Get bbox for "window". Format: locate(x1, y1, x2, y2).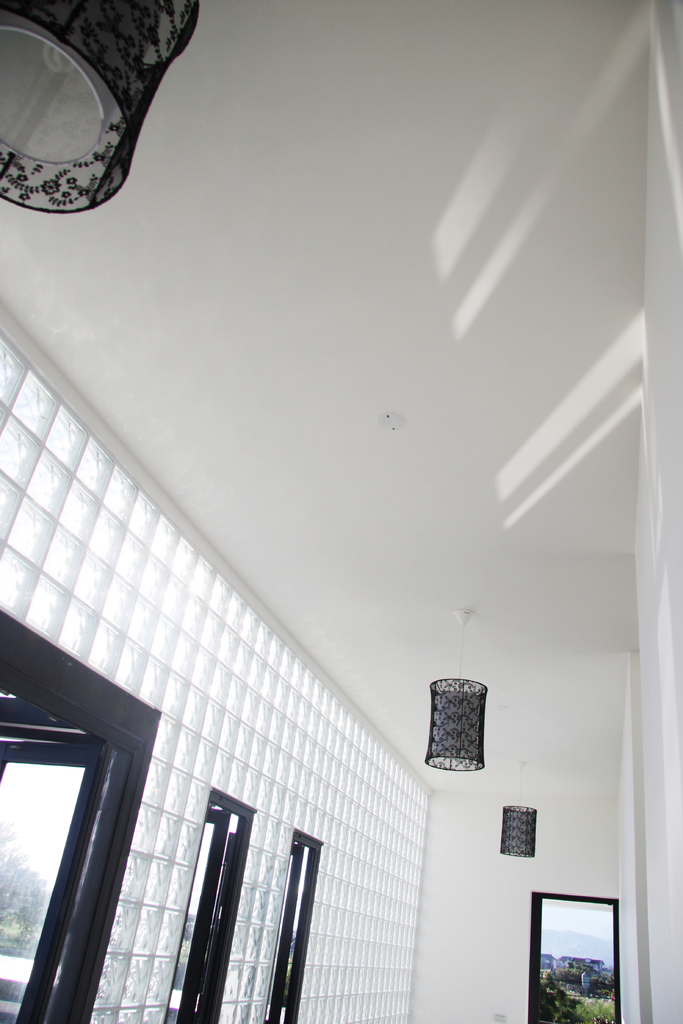
locate(157, 786, 258, 1023).
